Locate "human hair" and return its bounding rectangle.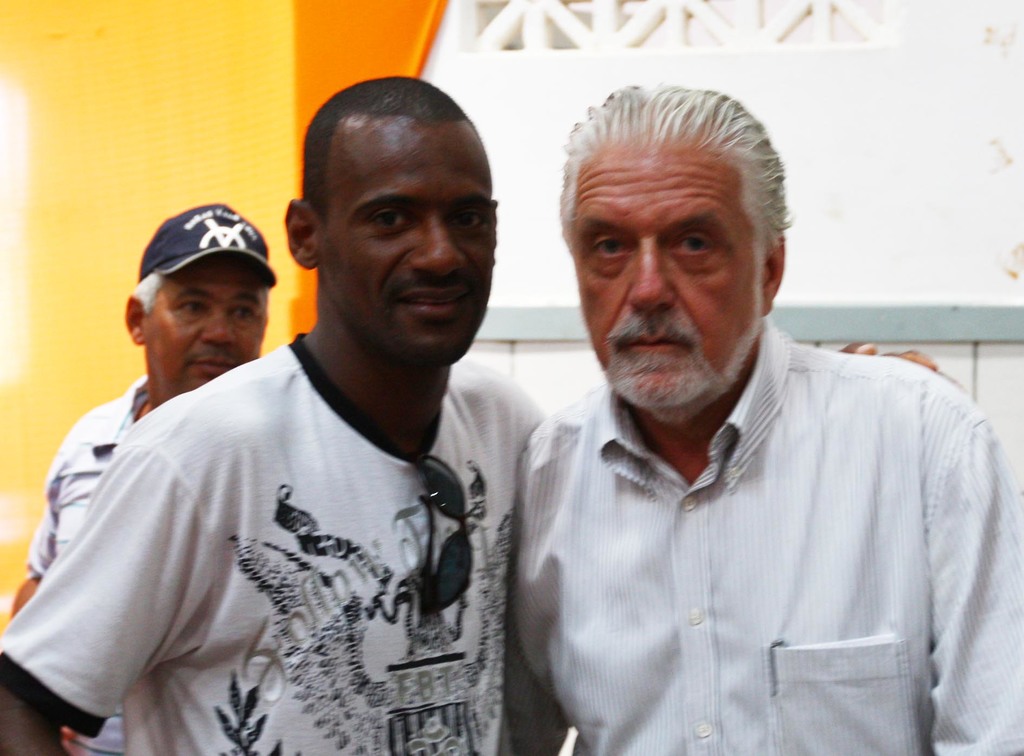
select_region(129, 271, 175, 309).
